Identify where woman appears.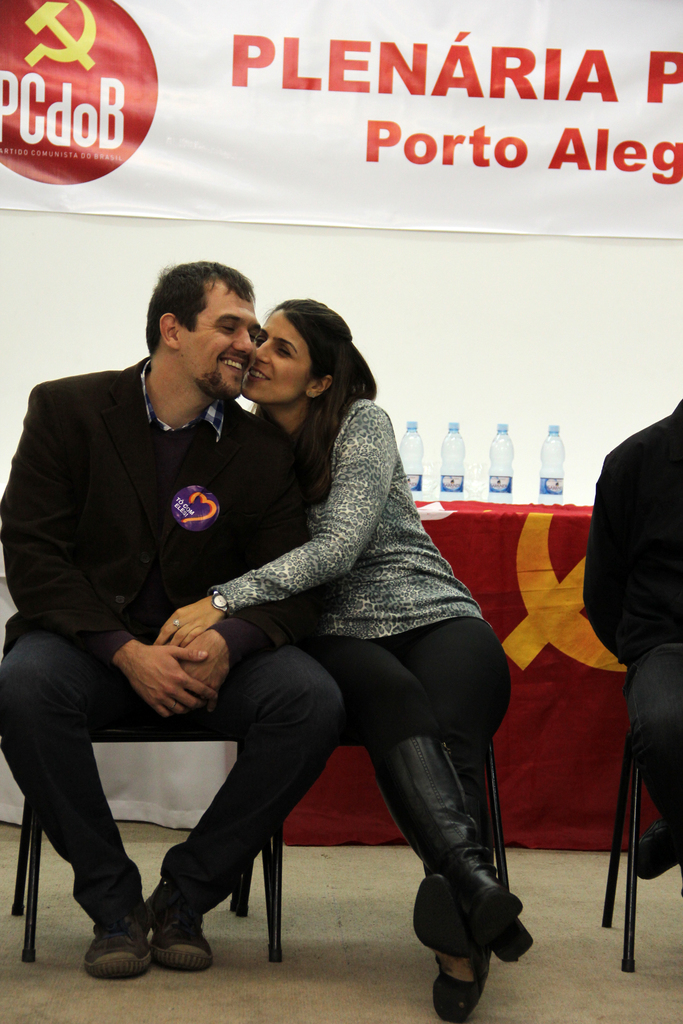
Appears at 170, 282, 515, 1007.
